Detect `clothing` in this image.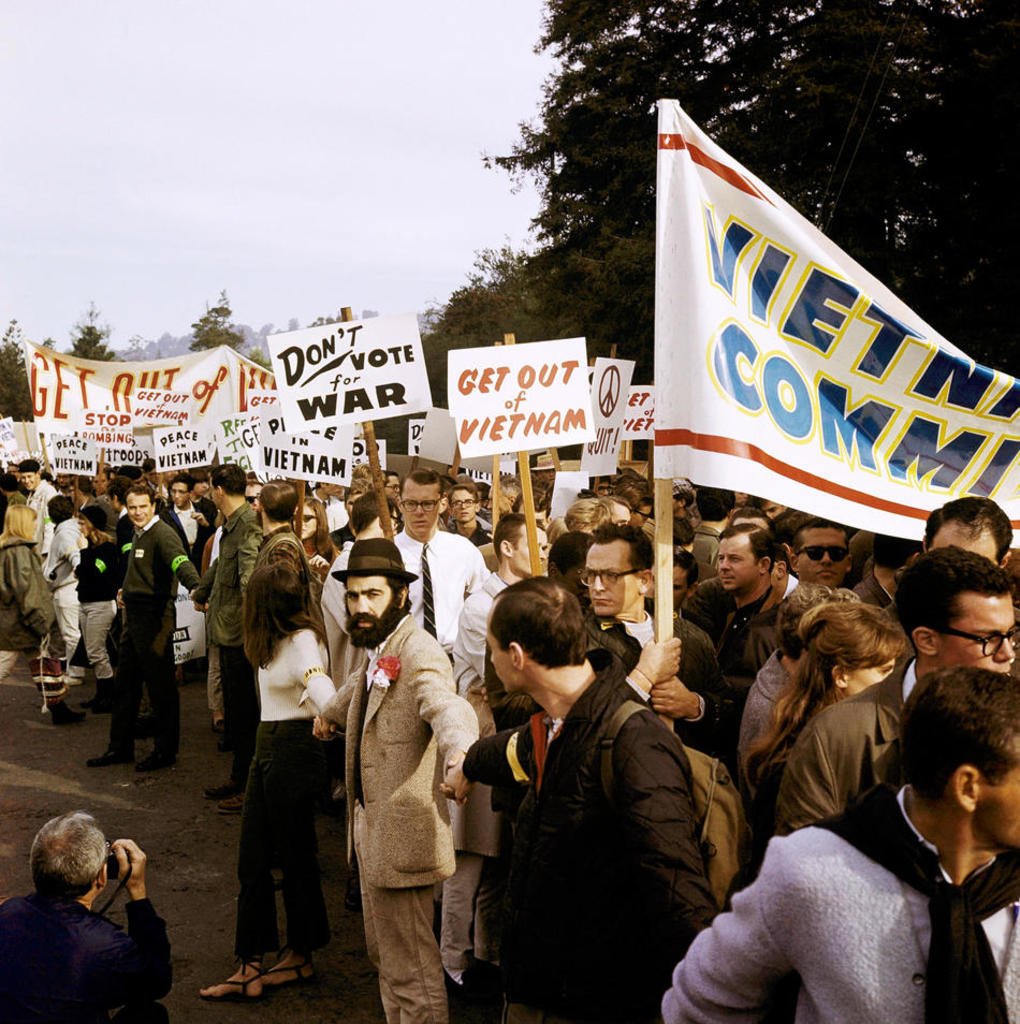
Detection: rect(331, 575, 478, 989).
